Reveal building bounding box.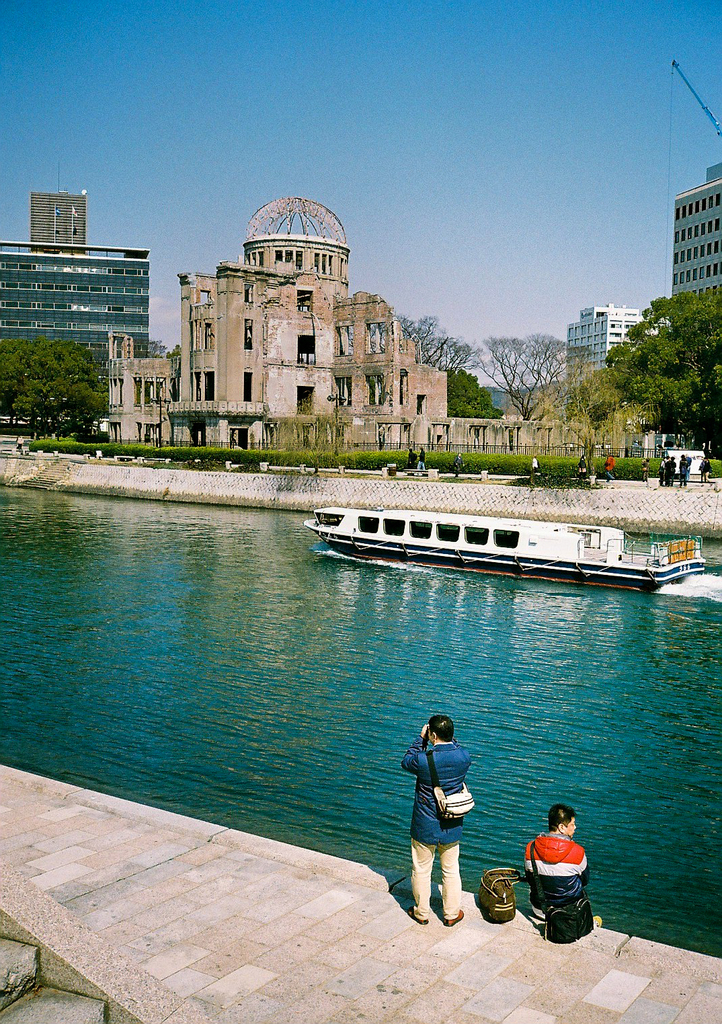
Revealed: (left=107, top=197, right=493, bottom=442).
